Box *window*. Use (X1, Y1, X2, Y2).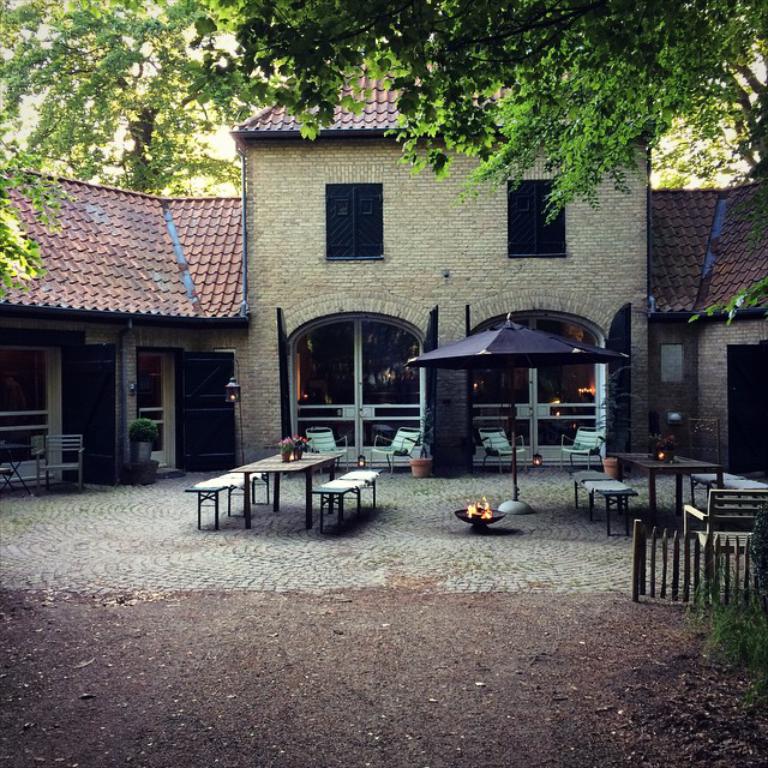
(325, 182, 385, 262).
